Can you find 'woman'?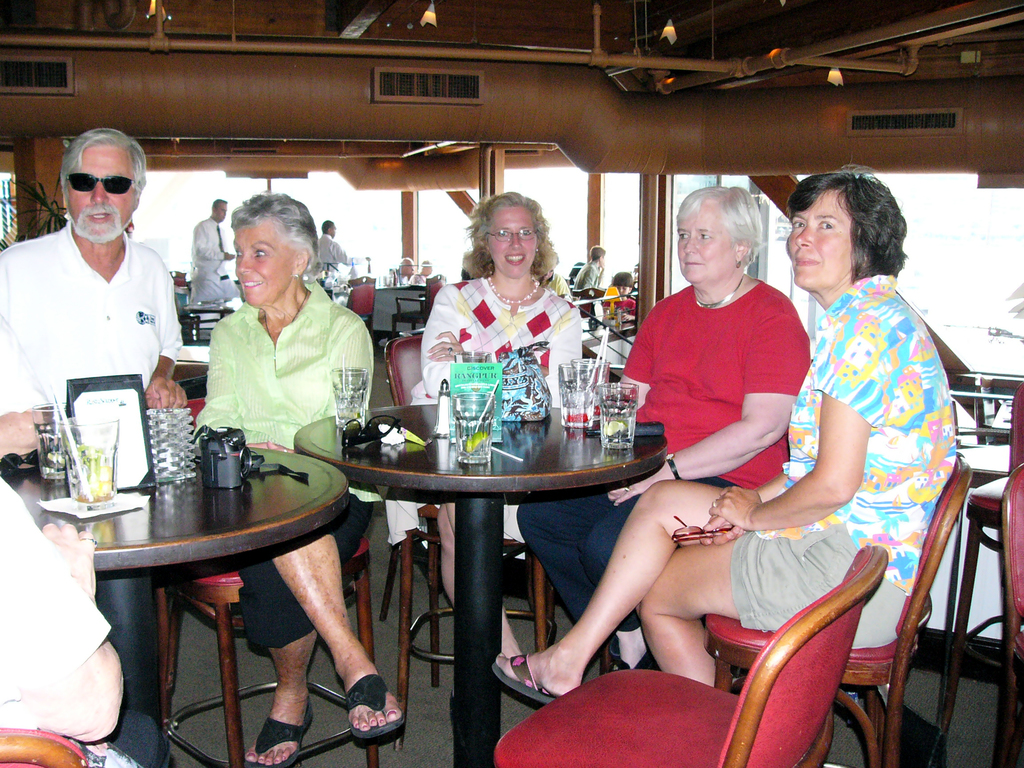
Yes, bounding box: <bbox>415, 182, 594, 665</bbox>.
